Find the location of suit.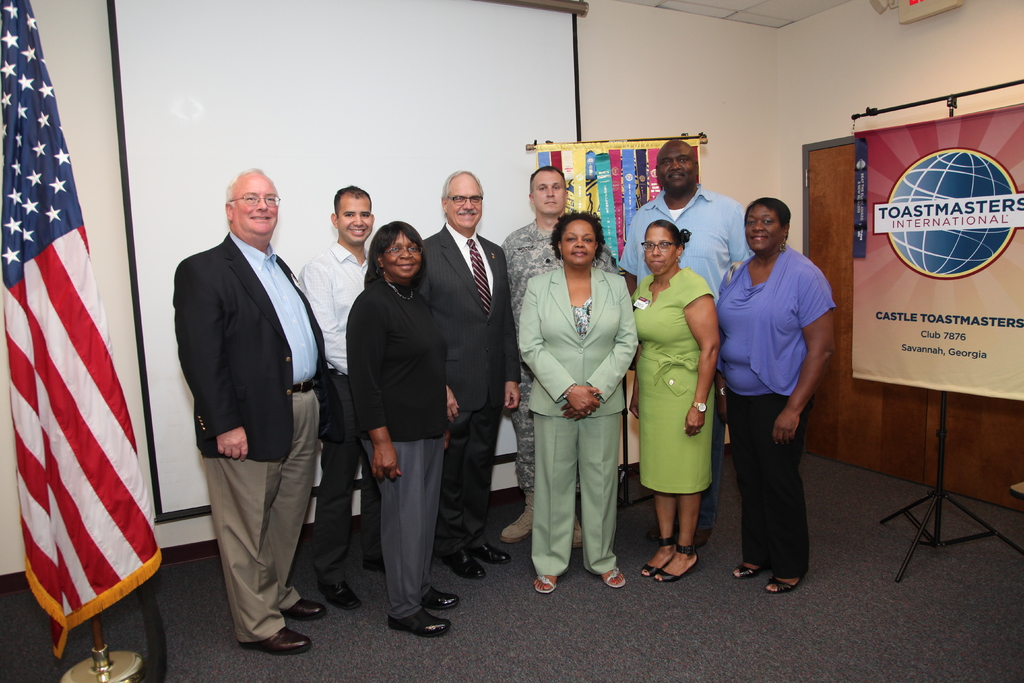
Location: <region>172, 230, 333, 647</region>.
